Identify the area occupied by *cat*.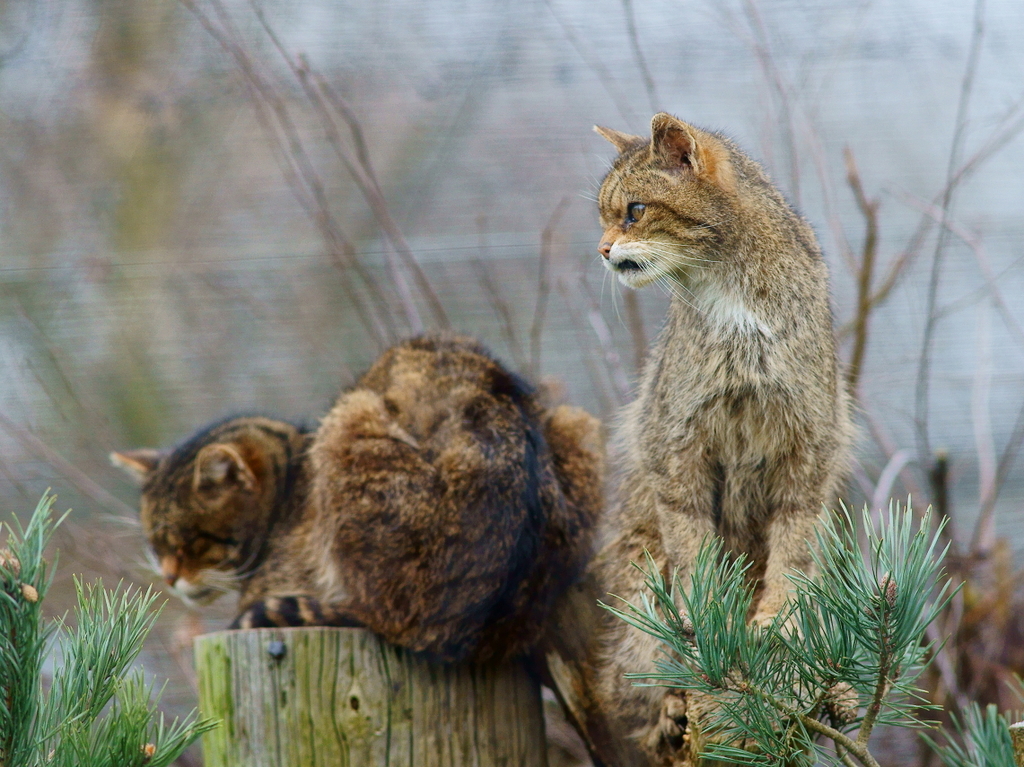
Area: Rect(572, 110, 876, 758).
